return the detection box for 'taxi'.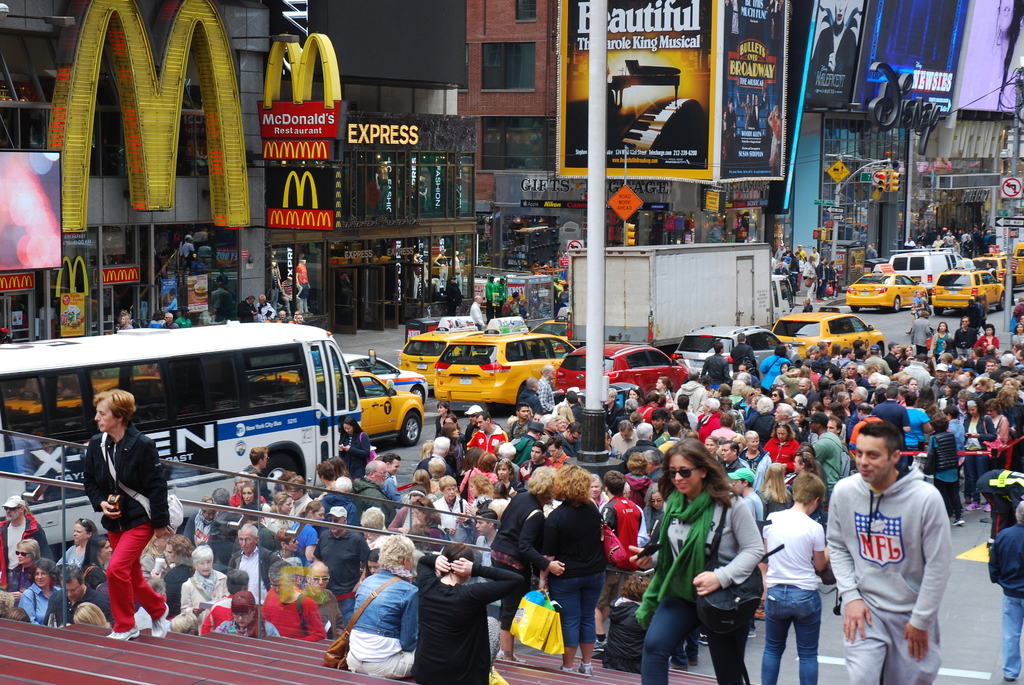
crop(772, 313, 883, 358).
